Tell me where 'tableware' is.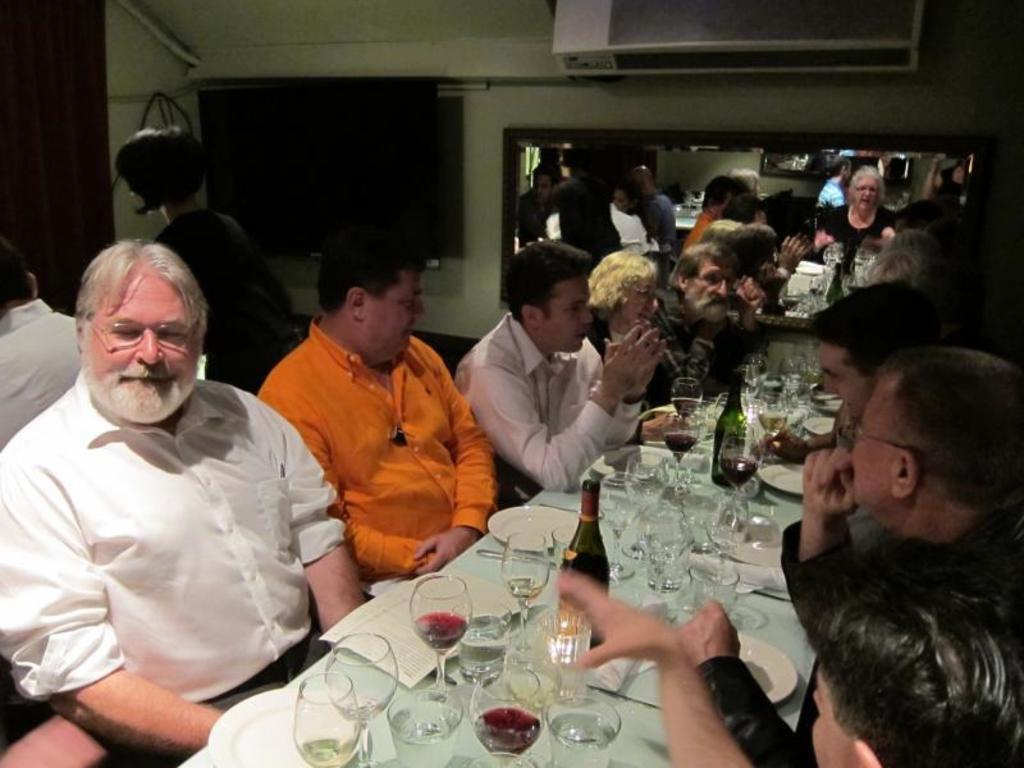
'tableware' is at (457, 609, 507, 678).
